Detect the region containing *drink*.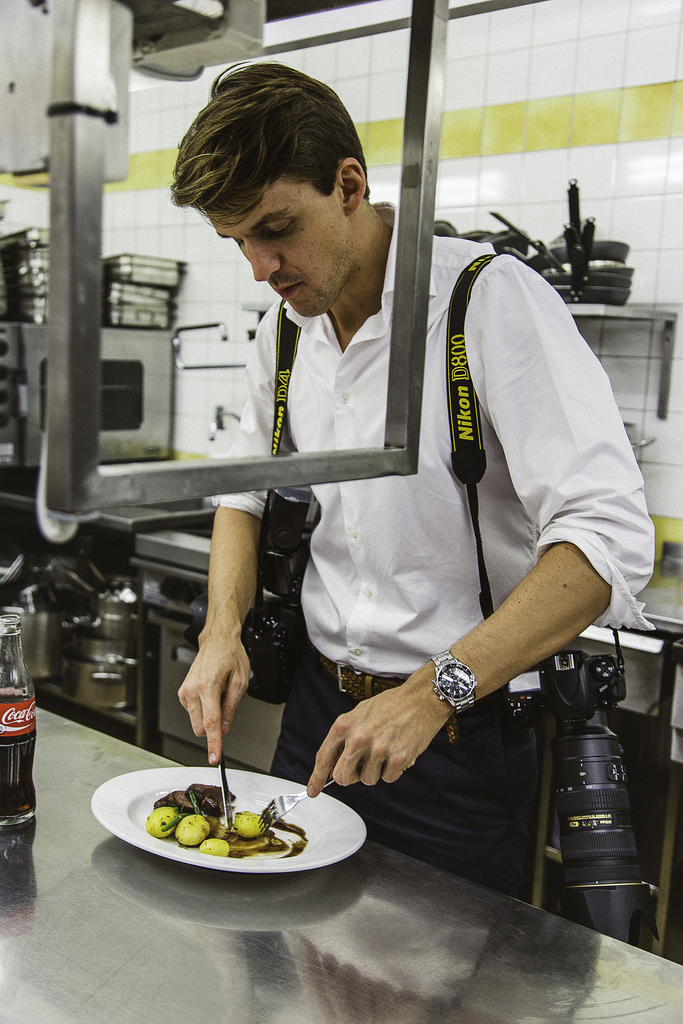
x1=0, y1=689, x2=36, y2=823.
